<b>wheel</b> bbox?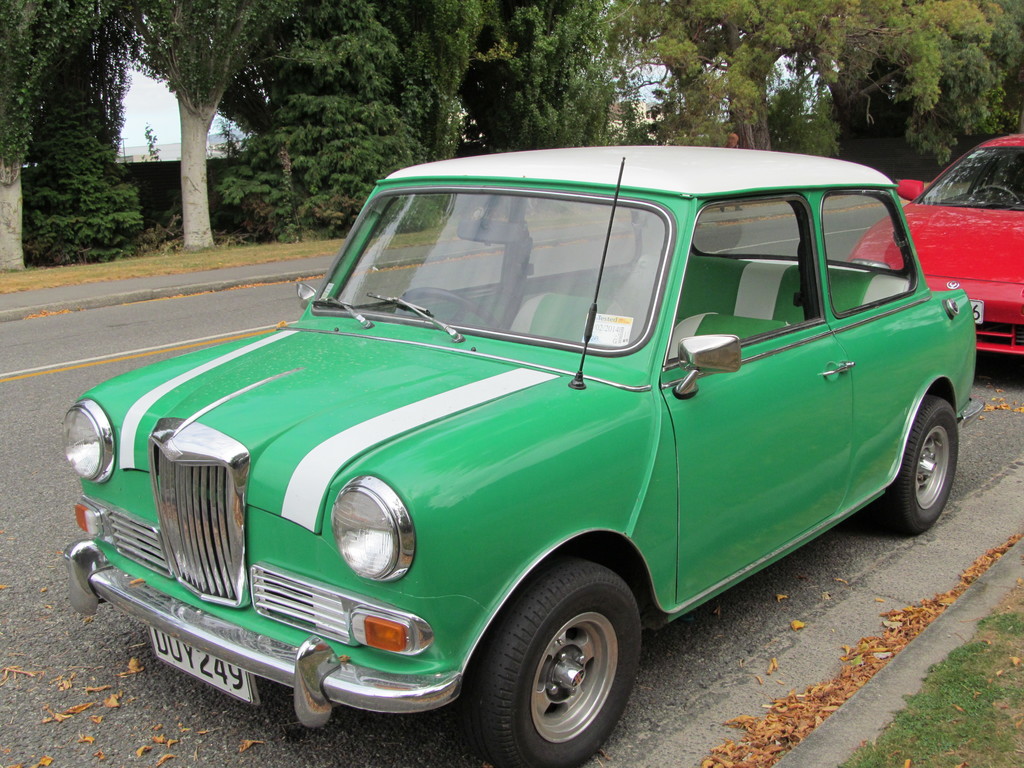
(left=972, top=189, right=1021, bottom=209)
